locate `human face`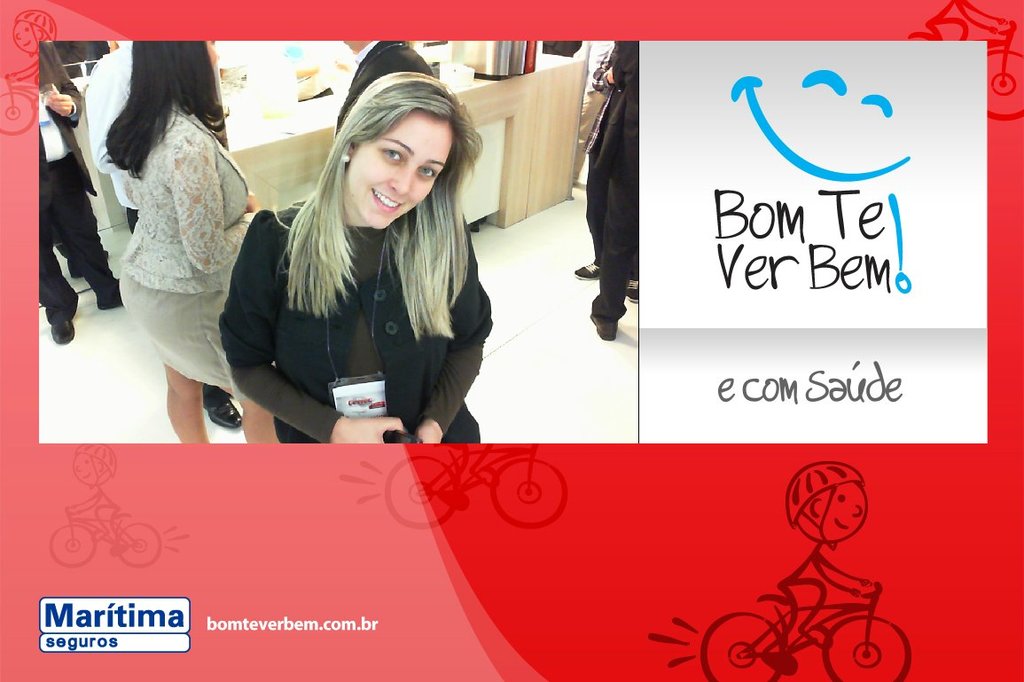
crop(208, 41, 219, 70)
